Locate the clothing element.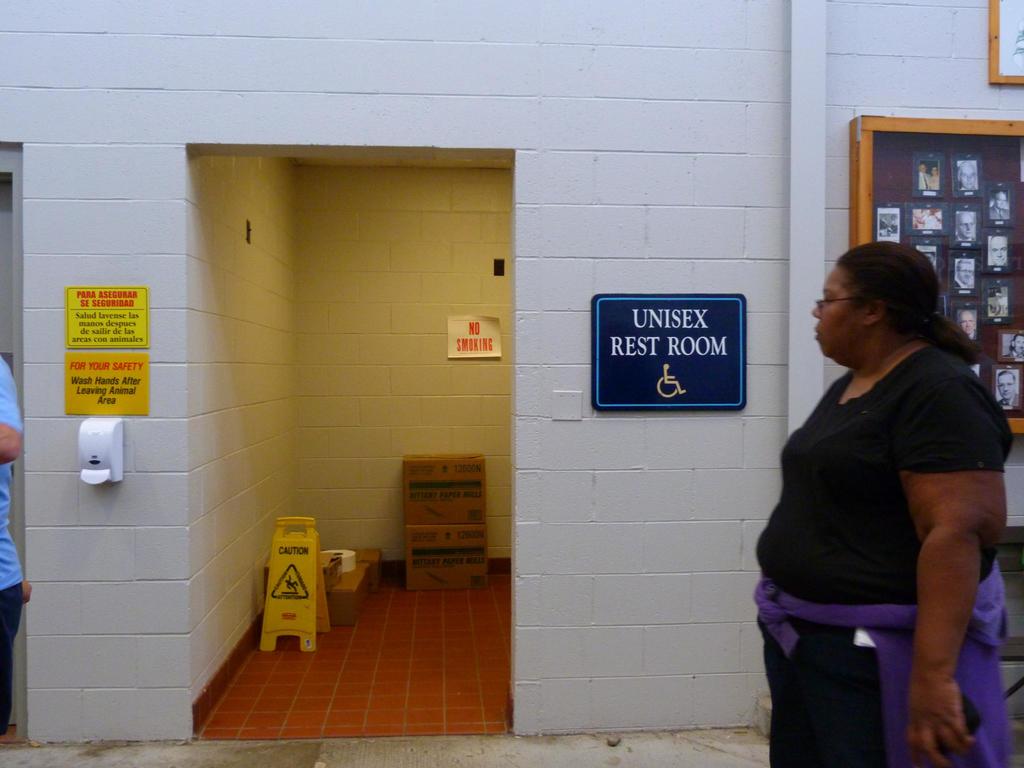
Element bbox: region(1, 370, 29, 725).
